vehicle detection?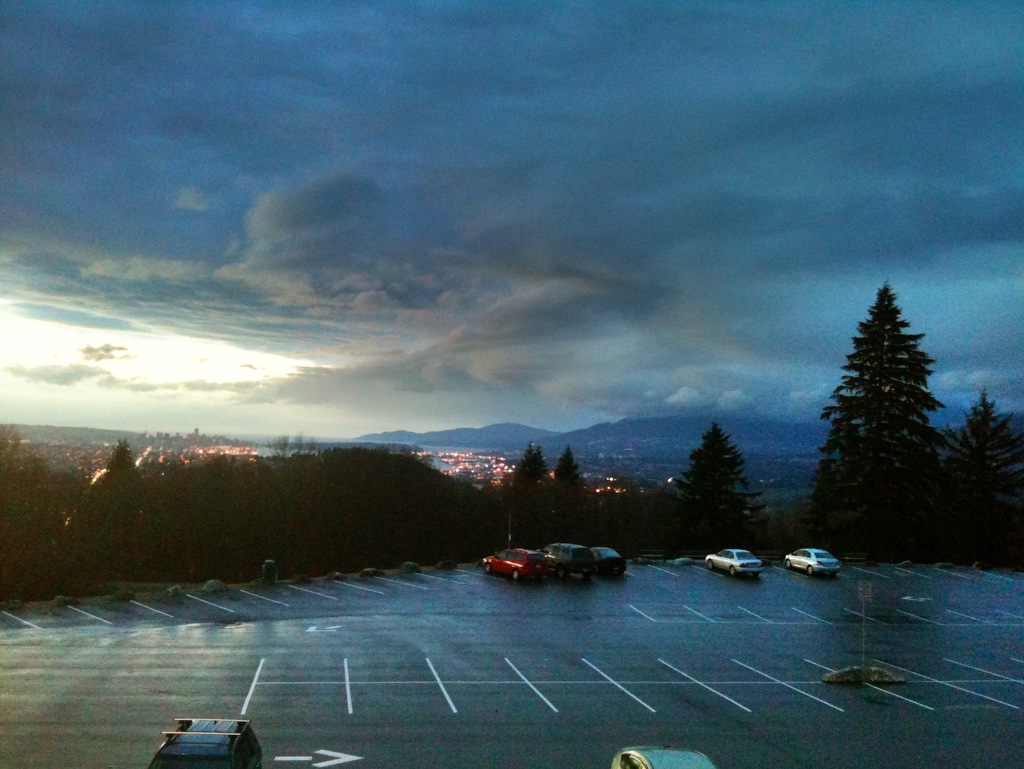
[778, 542, 842, 575]
